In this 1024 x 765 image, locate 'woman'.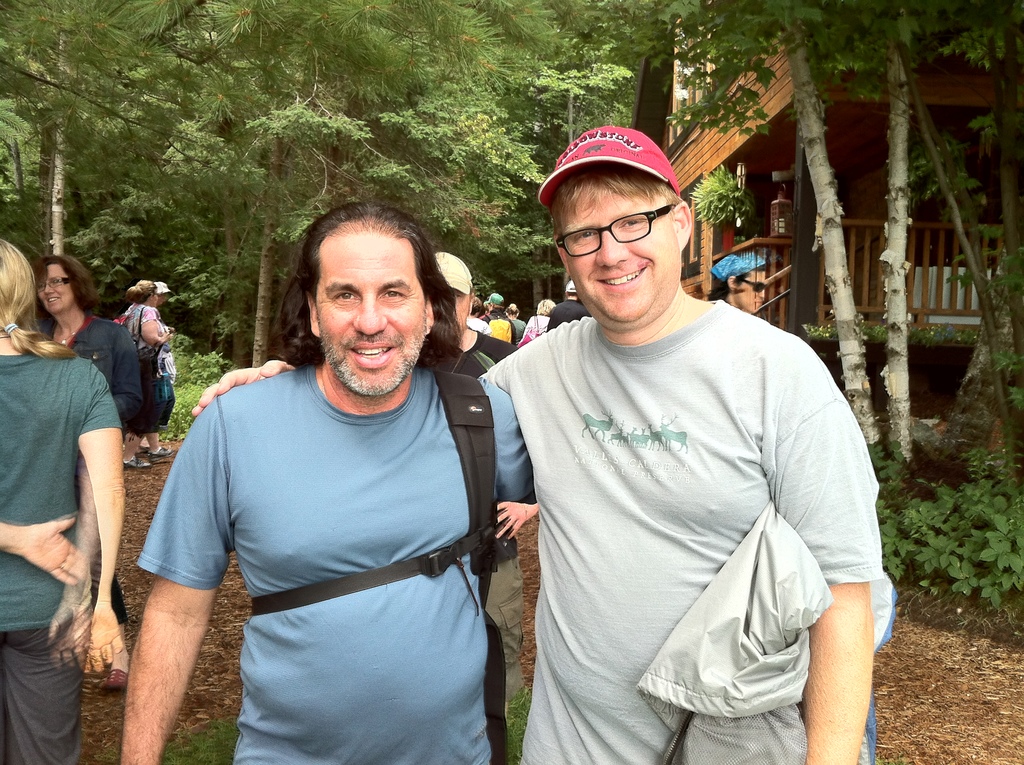
Bounding box: (x1=464, y1=293, x2=490, y2=336).
